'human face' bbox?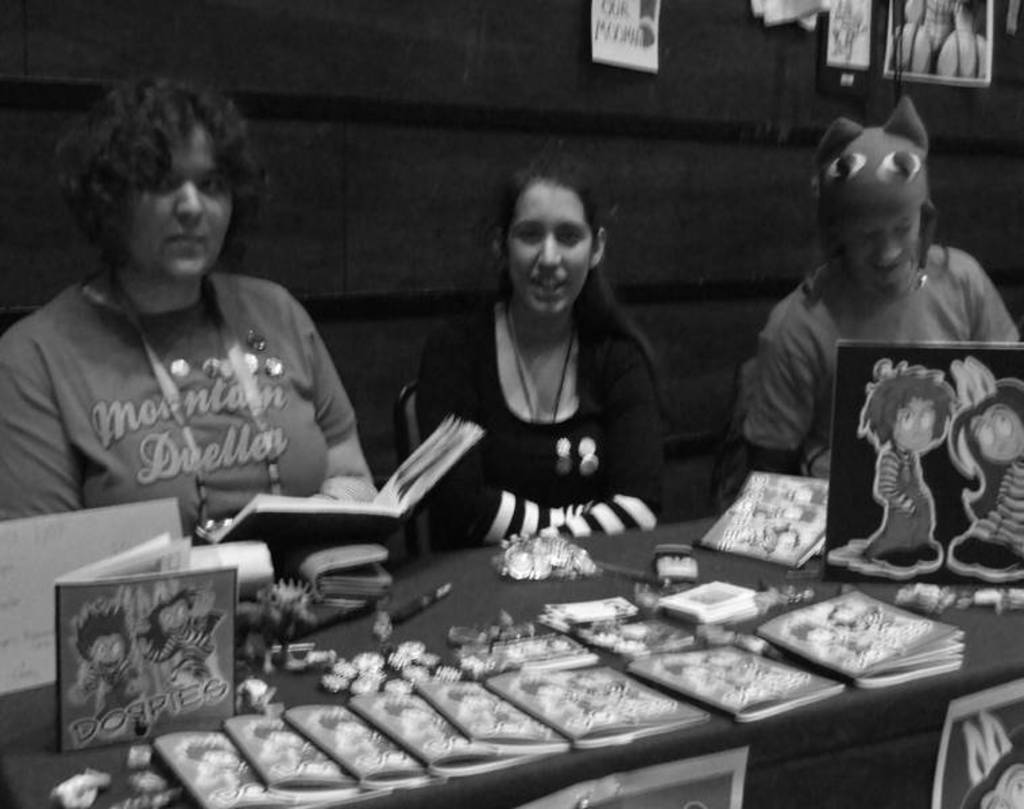
[835,212,921,283]
